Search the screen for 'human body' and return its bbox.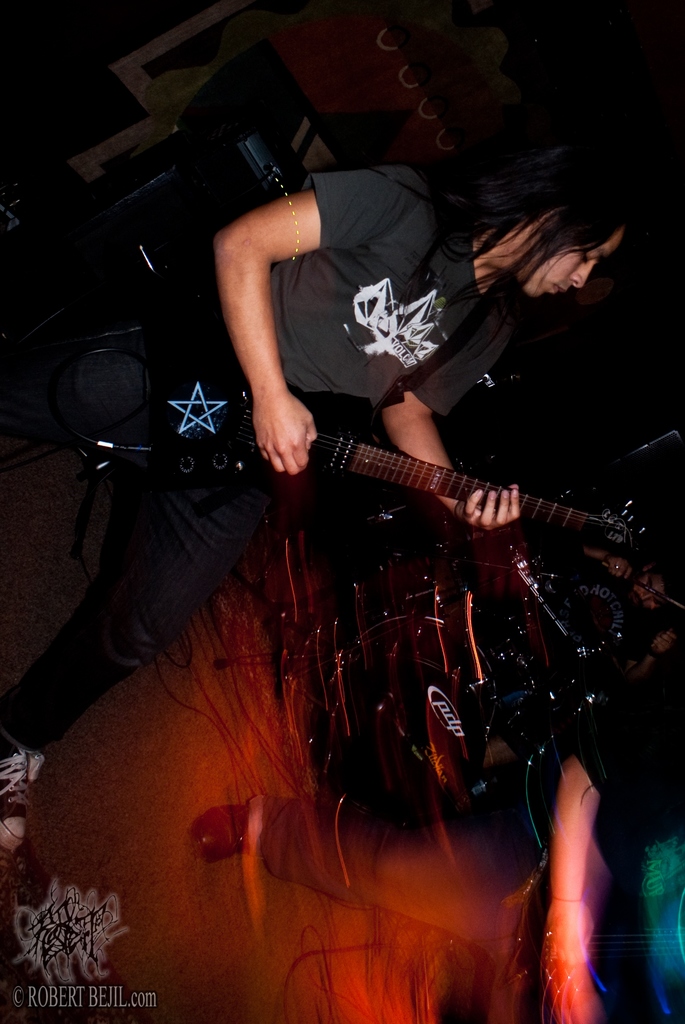
Found: (148,136,612,988).
